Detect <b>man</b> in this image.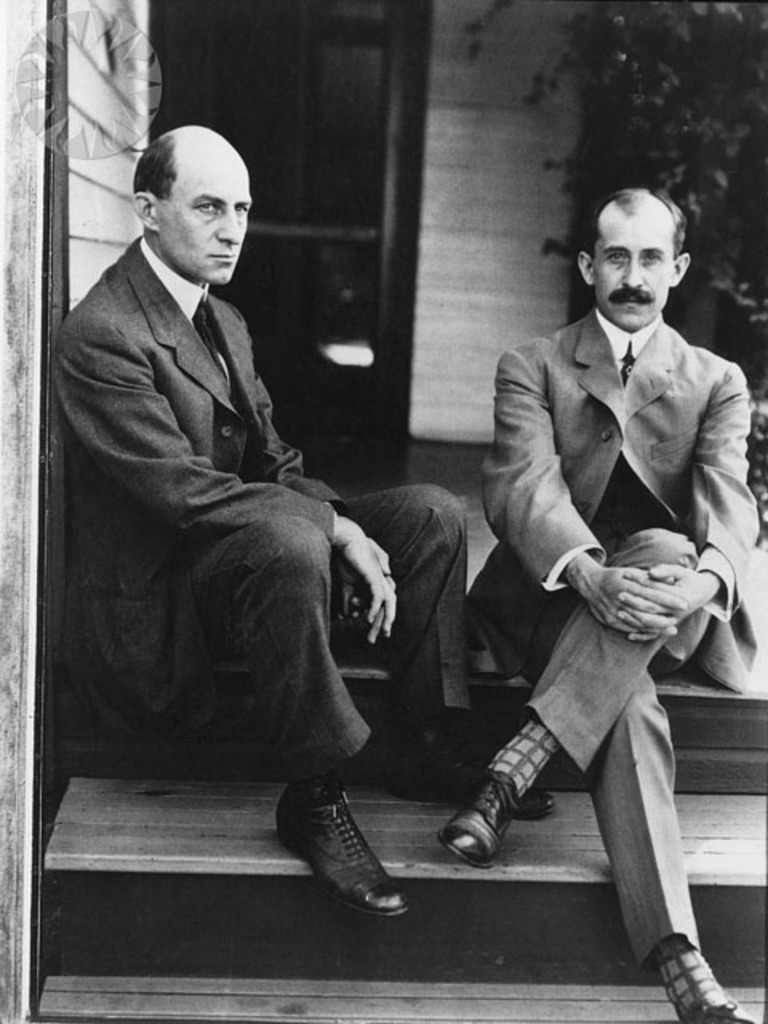
Detection: [48,123,557,918].
